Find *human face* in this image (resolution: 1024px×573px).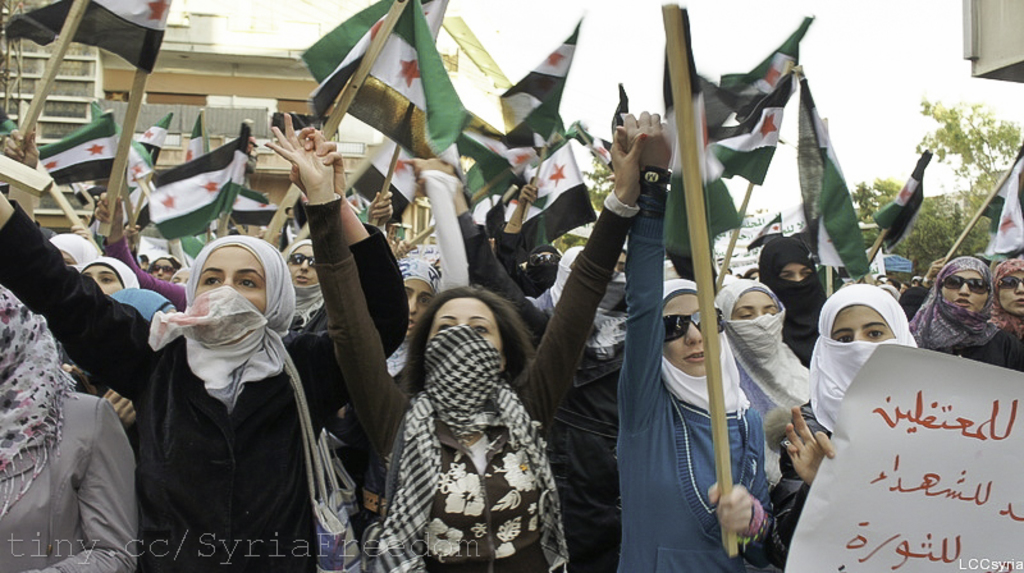
locate(146, 252, 175, 284).
